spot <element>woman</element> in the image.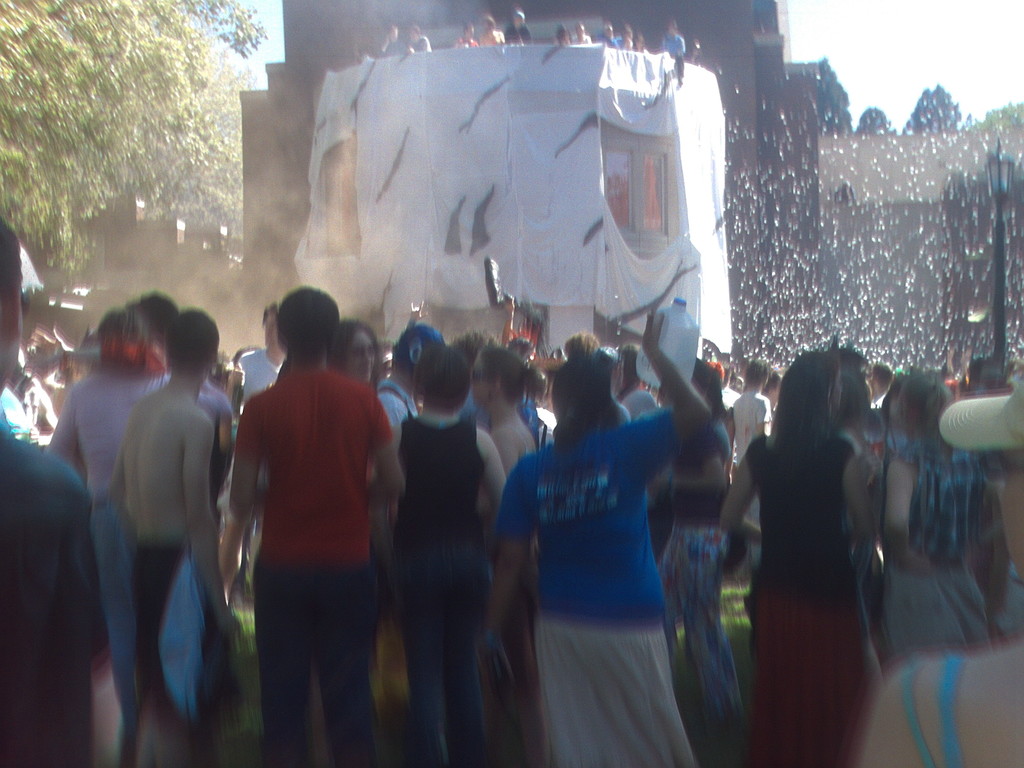
<element>woman</element> found at crop(881, 367, 1002, 653).
